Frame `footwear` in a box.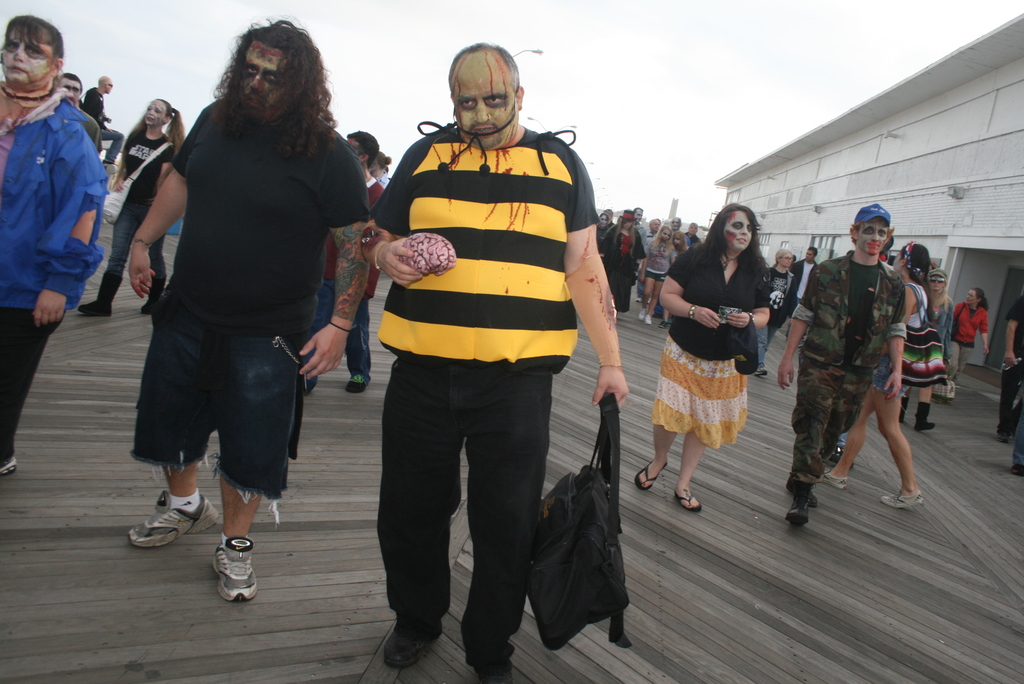
824:474:848:489.
